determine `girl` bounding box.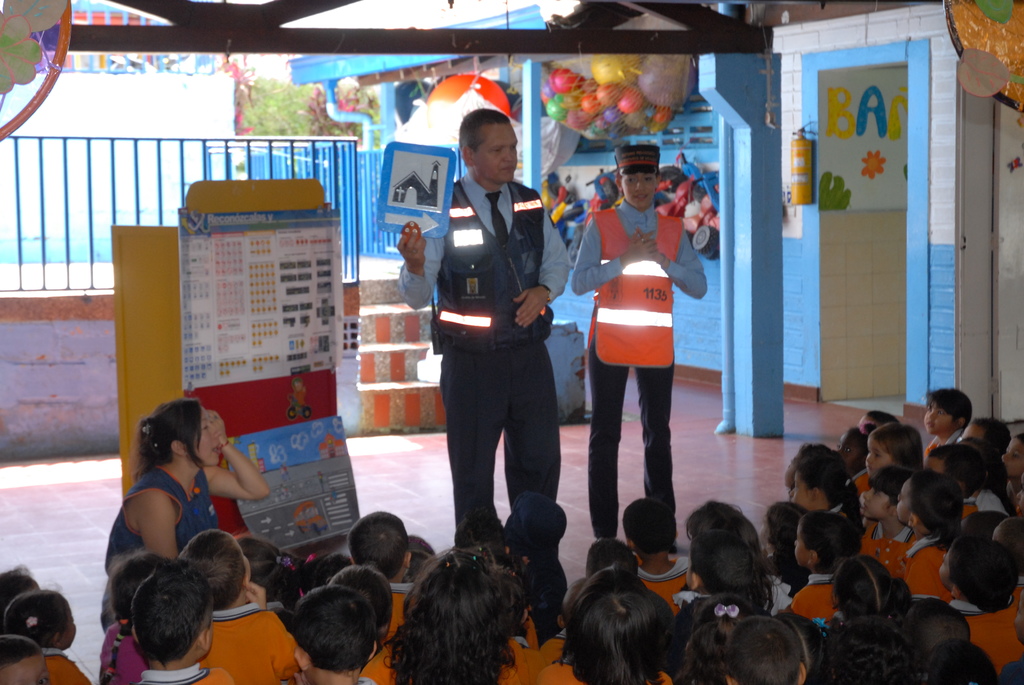
Determined: (left=900, top=466, right=963, bottom=601).
